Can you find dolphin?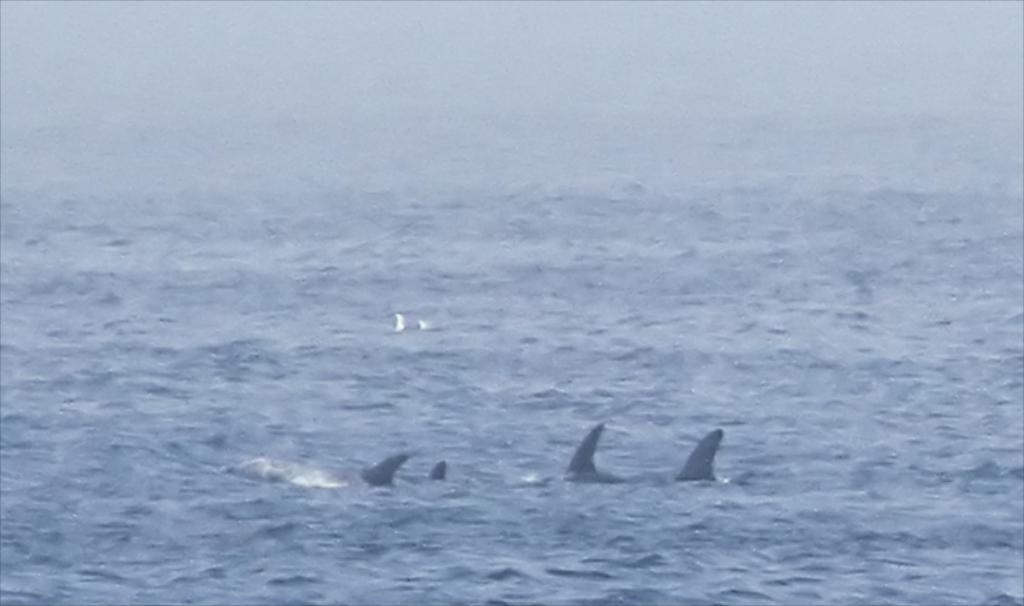
Yes, bounding box: bbox=[427, 460, 449, 482].
